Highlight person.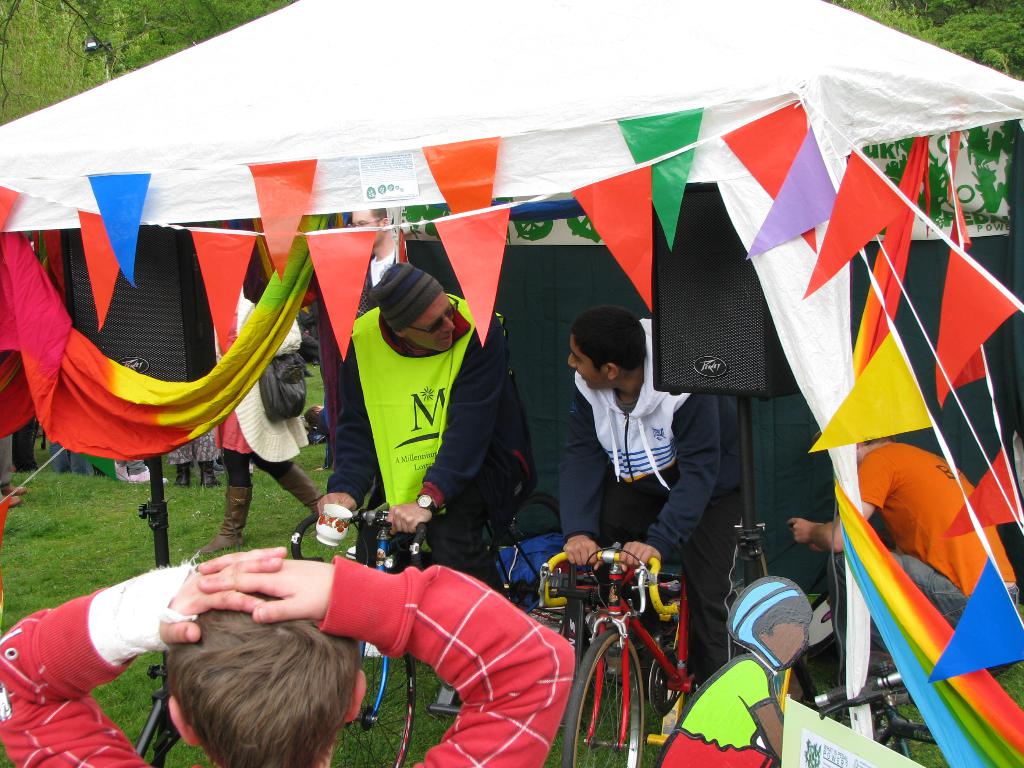
Highlighted region: rect(785, 428, 1022, 664).
